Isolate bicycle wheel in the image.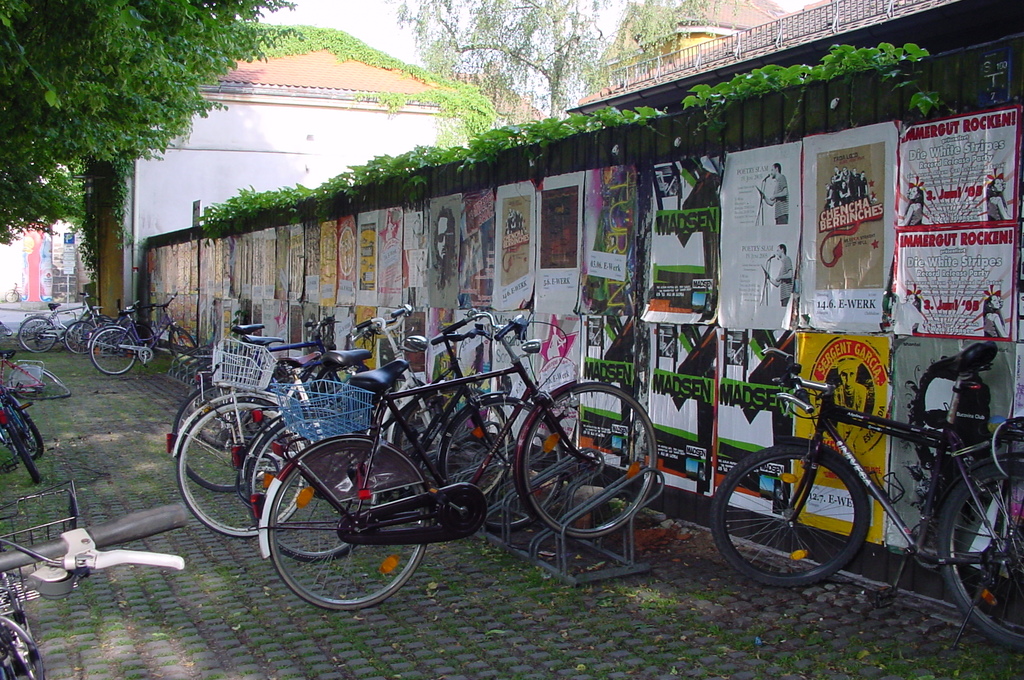
Isolated region: [272, 434, 433, 610].
